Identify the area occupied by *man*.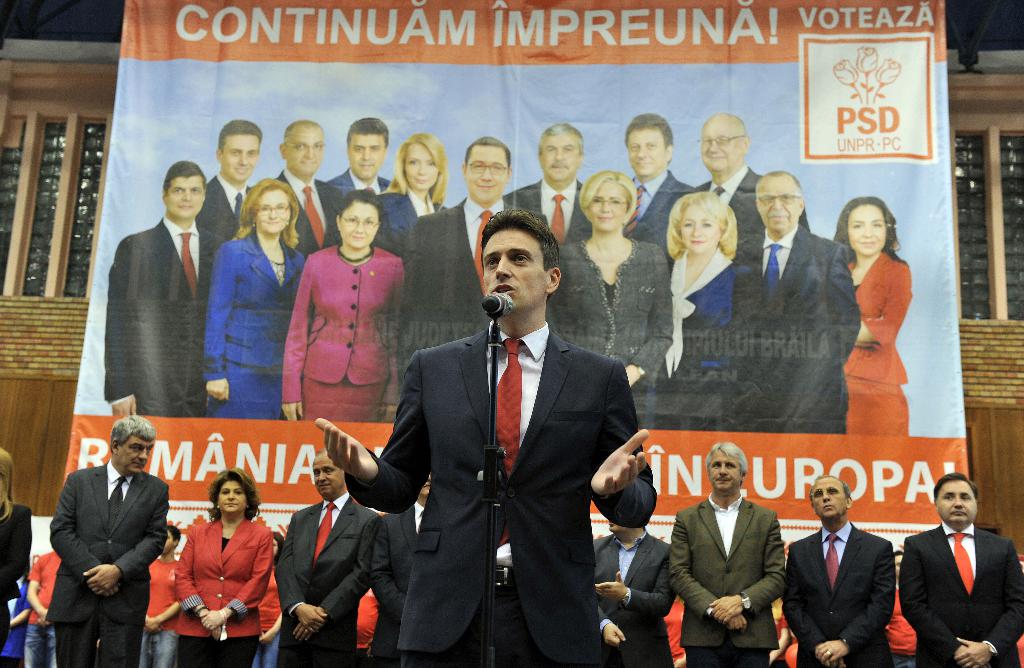
Area: [401, 135, 554, 394].
